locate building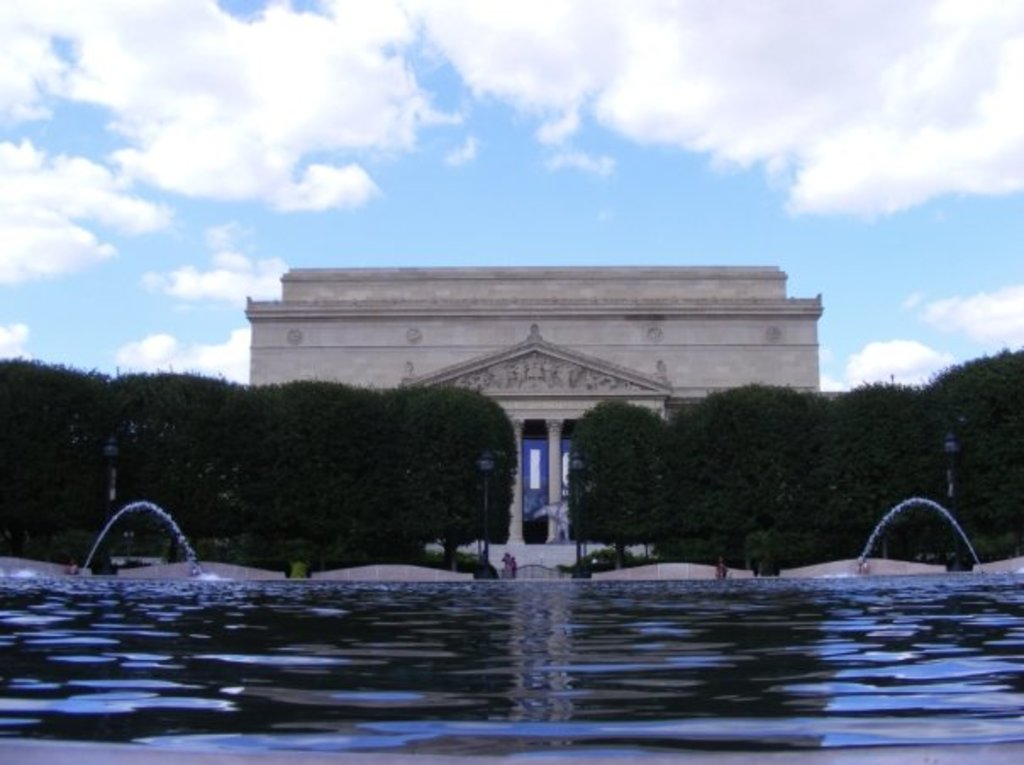
box(244, 268, 824, 572)
